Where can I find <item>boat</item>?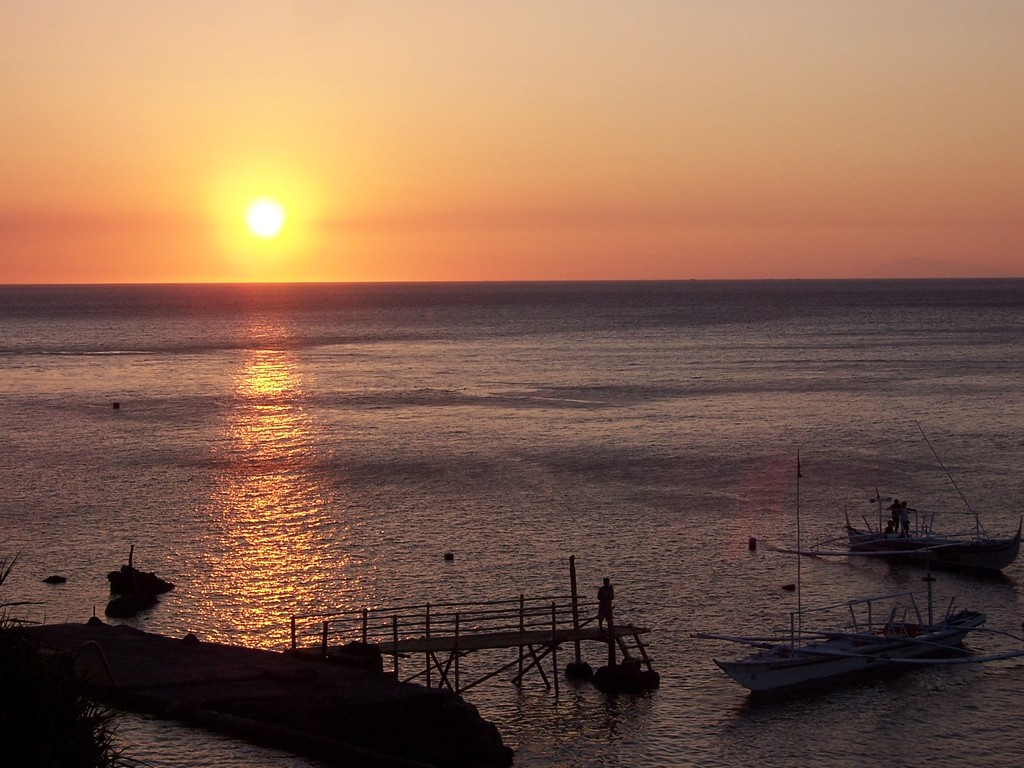
You can find it at x1=109 y1=552 x2=179 y2=591.
